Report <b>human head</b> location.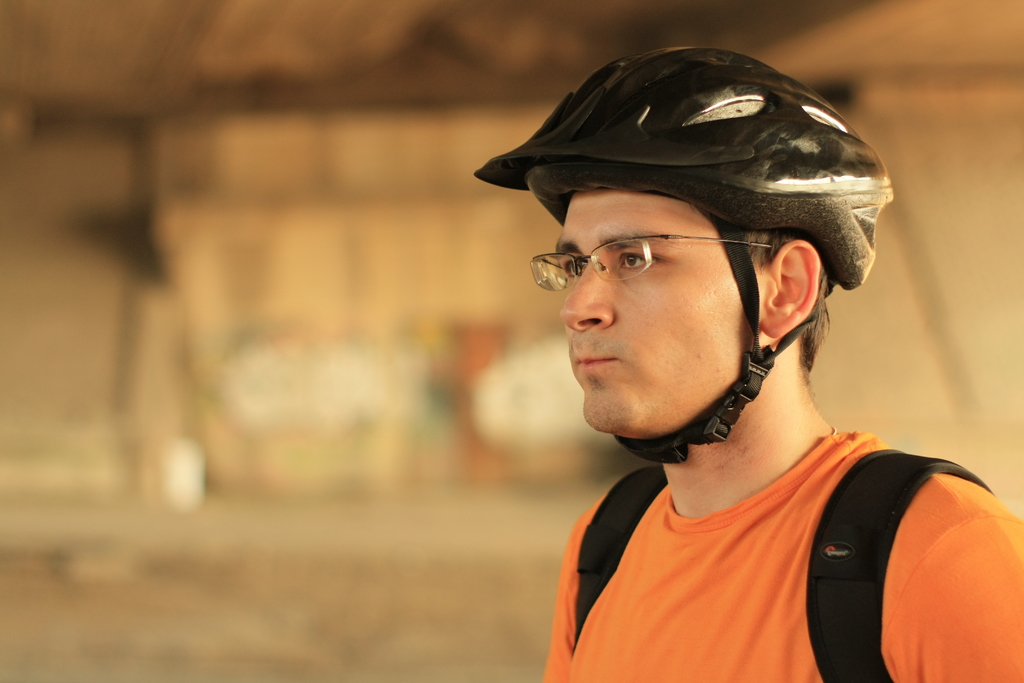
Report: pyautogui.locateOnScreen(515, 71, 877, 479).
